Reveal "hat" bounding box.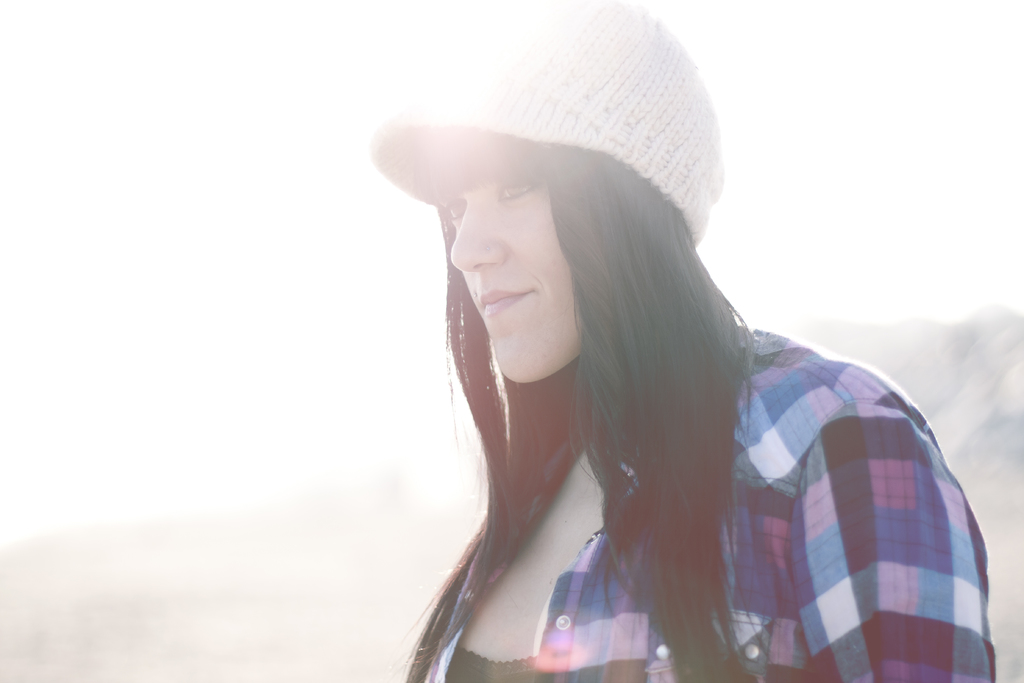
Revealed: box(365, 0, 723, 244).
